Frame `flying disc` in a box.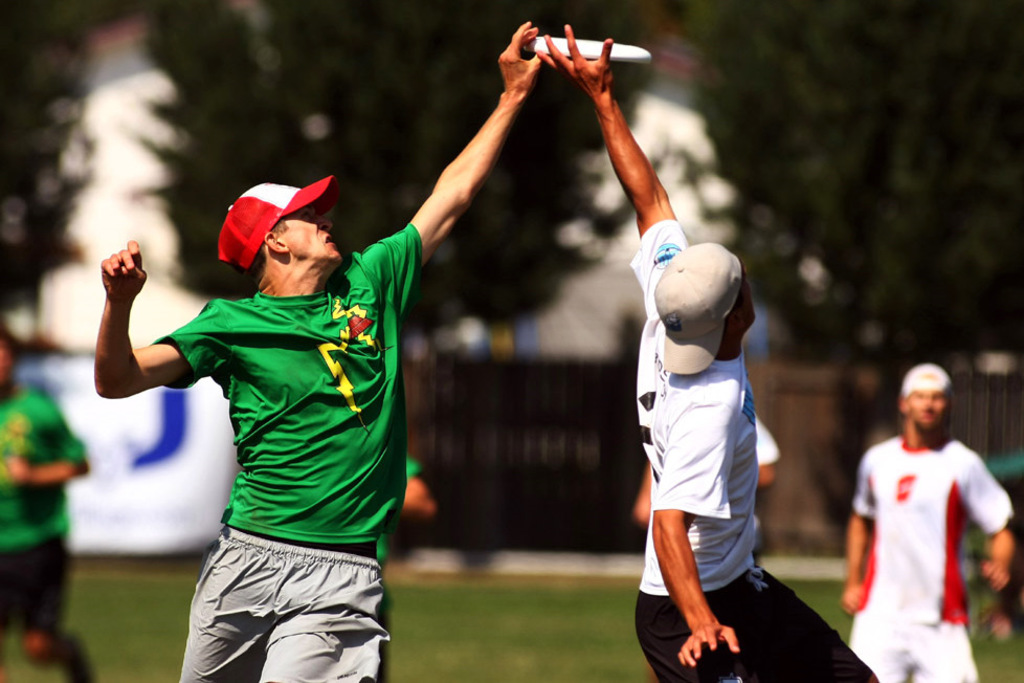
region(522, 36, 652, 65).
